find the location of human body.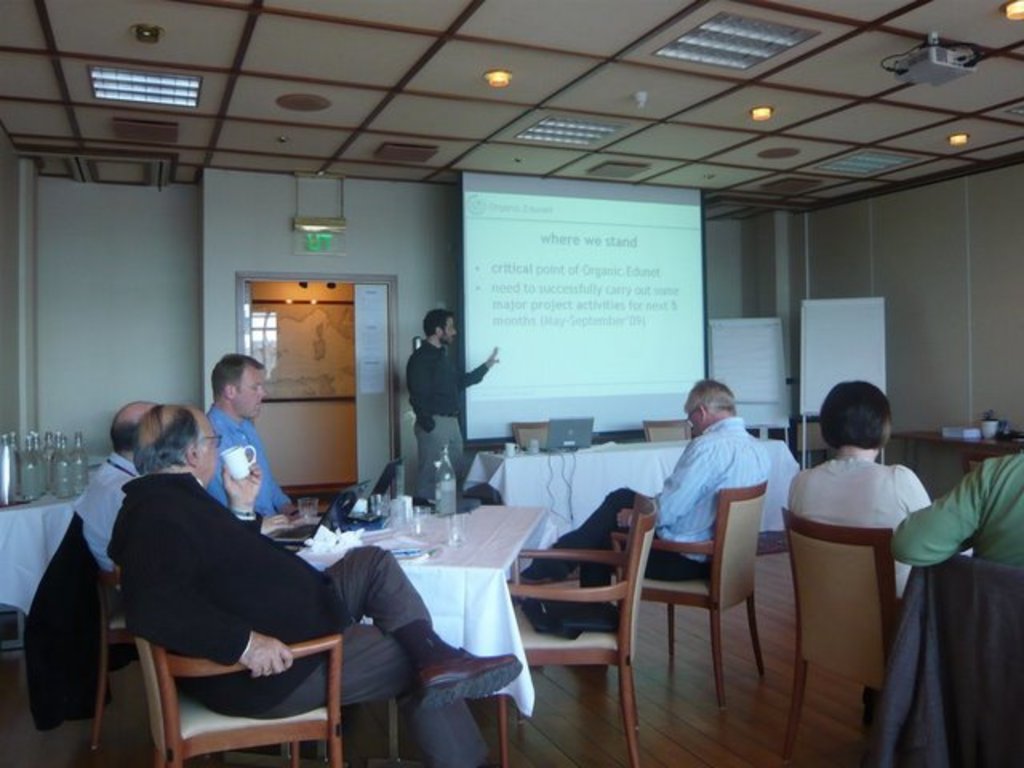
Location: [left=790, top=379, right=930, bottom=728].
